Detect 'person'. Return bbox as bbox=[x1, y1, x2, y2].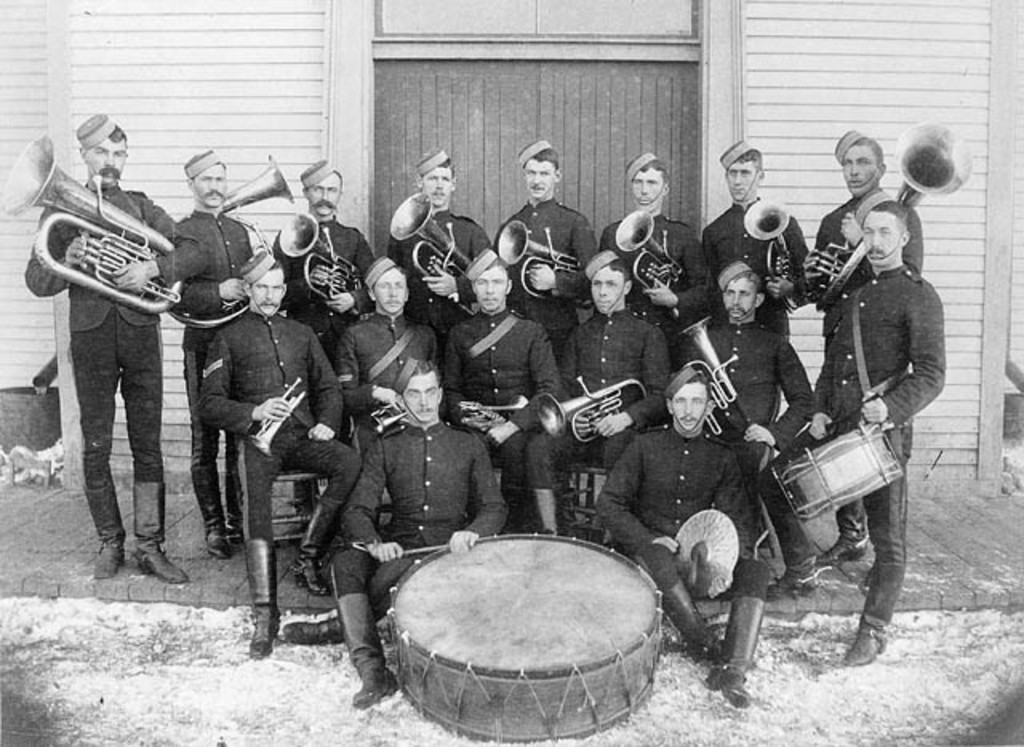
bbox=[661, 250, 806, 549].
